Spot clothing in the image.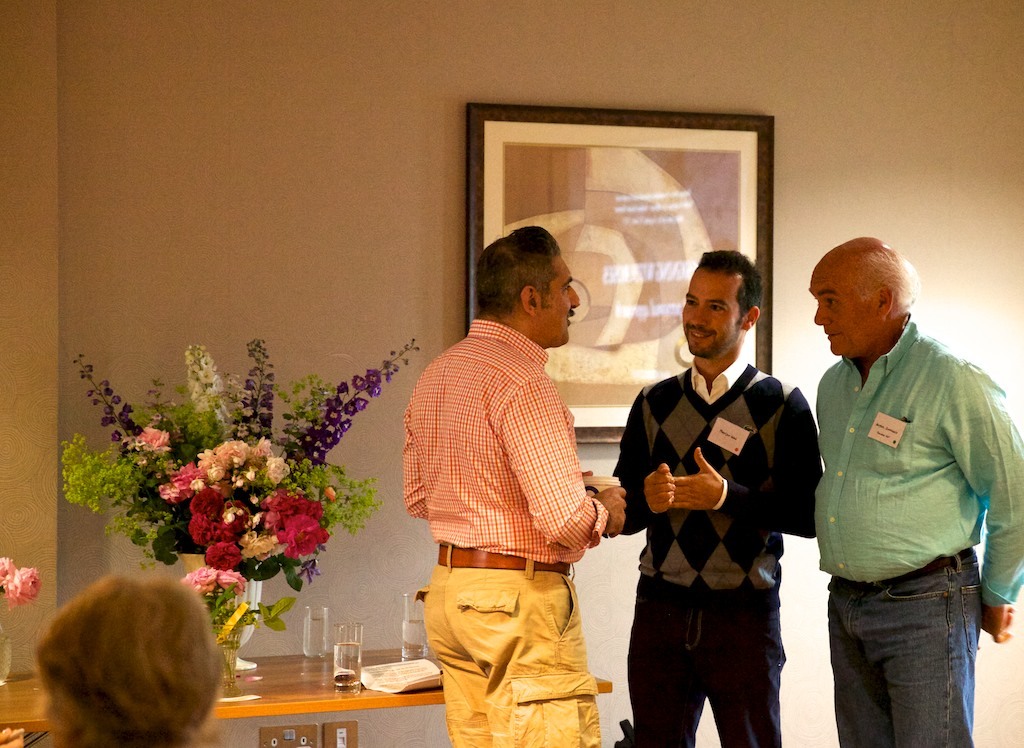
clothing found at left=611, top=357, right=822, bottom=747.
